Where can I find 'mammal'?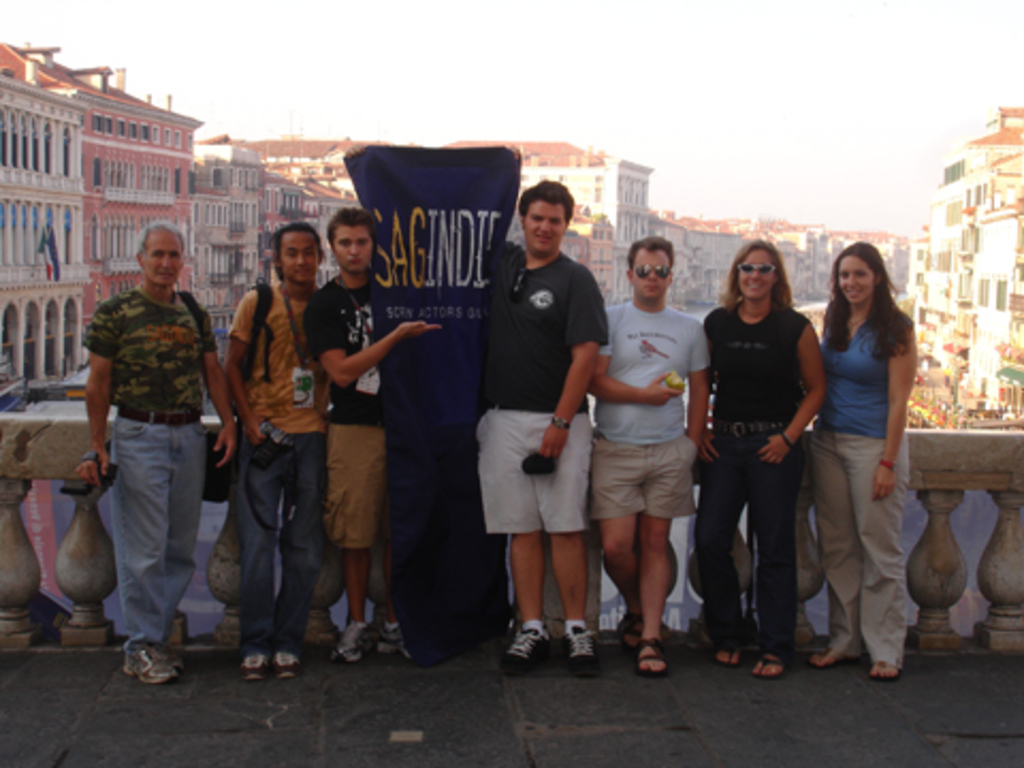
You can find it at box=[480, 175, 608, 668].
